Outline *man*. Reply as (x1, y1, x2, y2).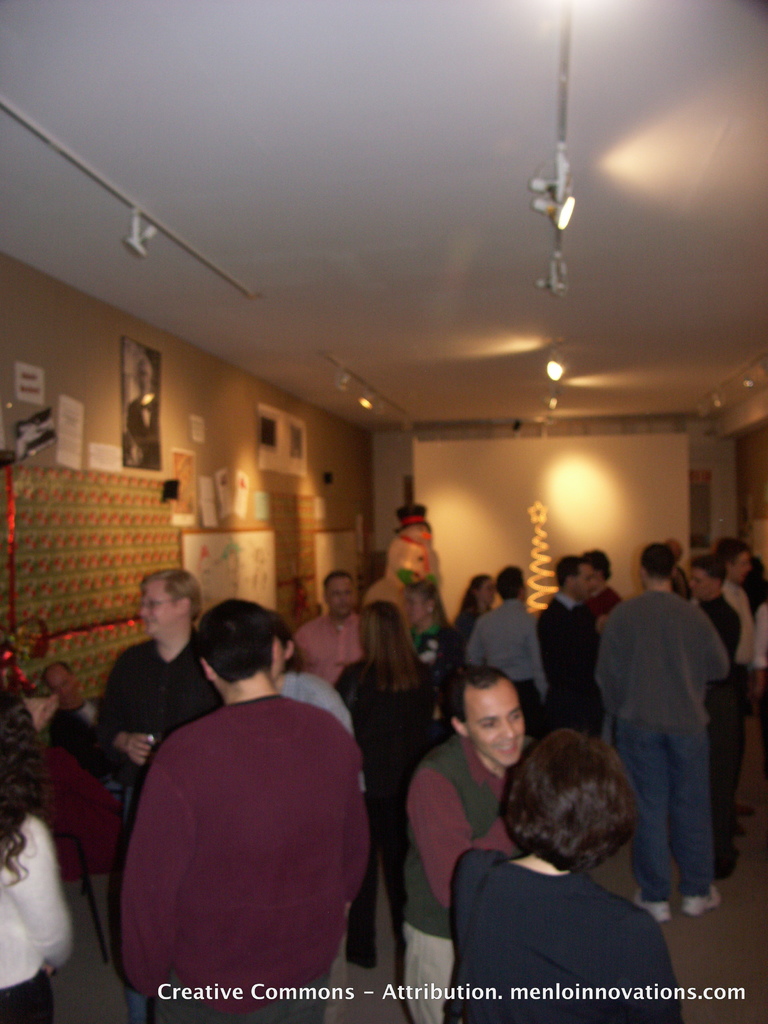
(40, 659, 116, 786).
